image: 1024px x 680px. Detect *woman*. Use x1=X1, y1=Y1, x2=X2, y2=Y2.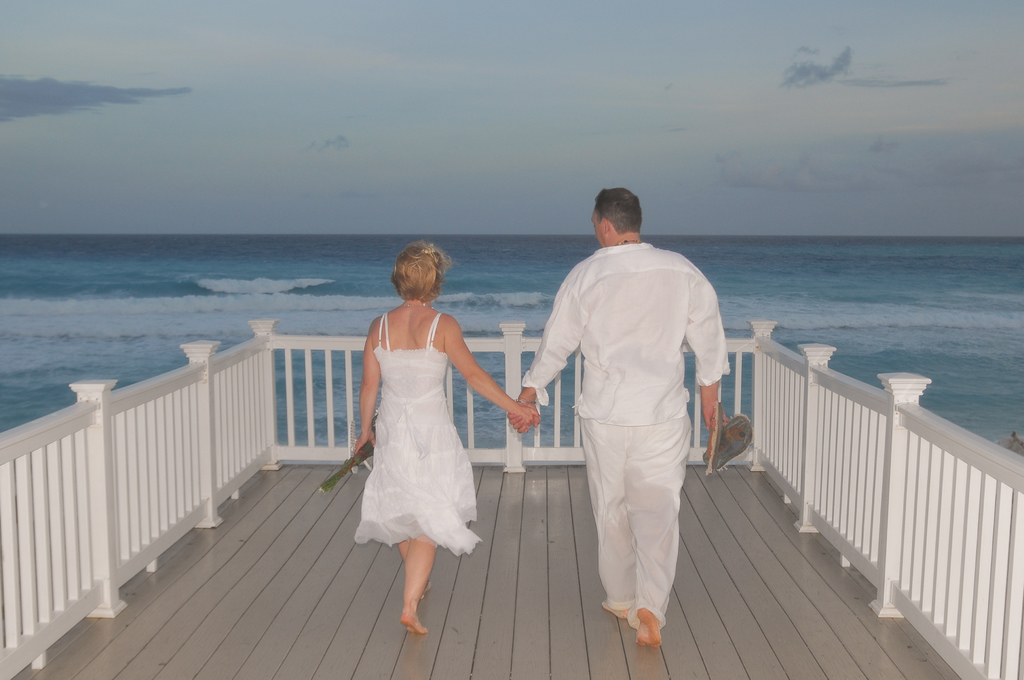
x1=342, y1=243, x2=502, y2=618.
